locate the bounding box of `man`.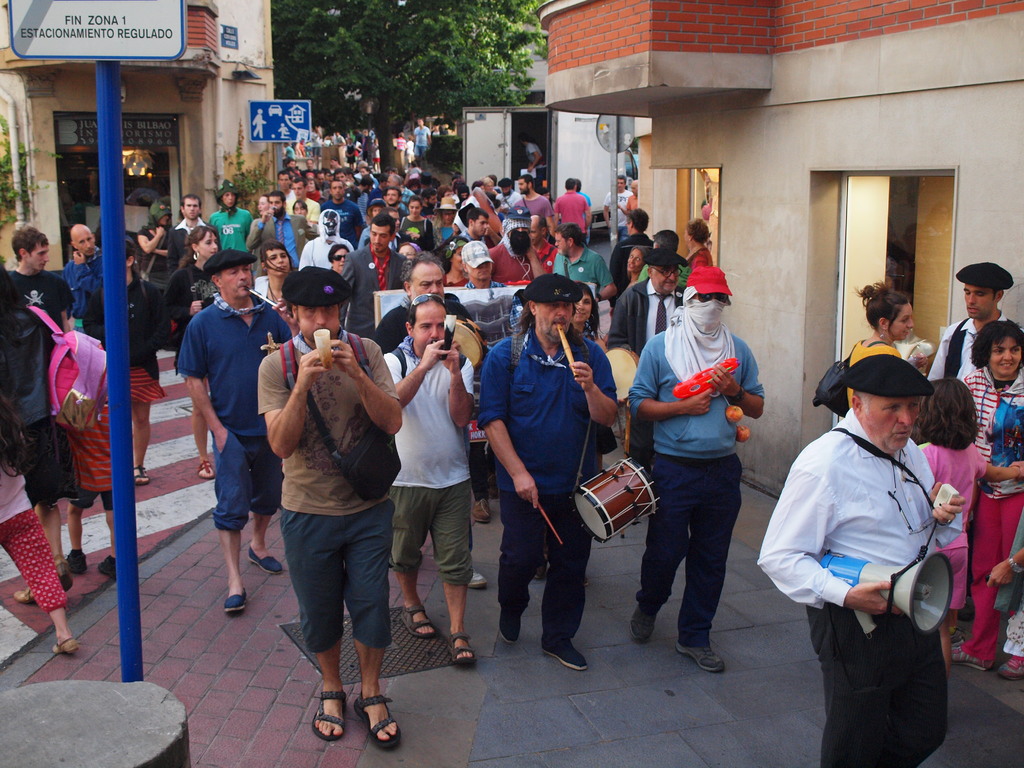
Bounding box: l=297, t=209, r=354, b=271.
